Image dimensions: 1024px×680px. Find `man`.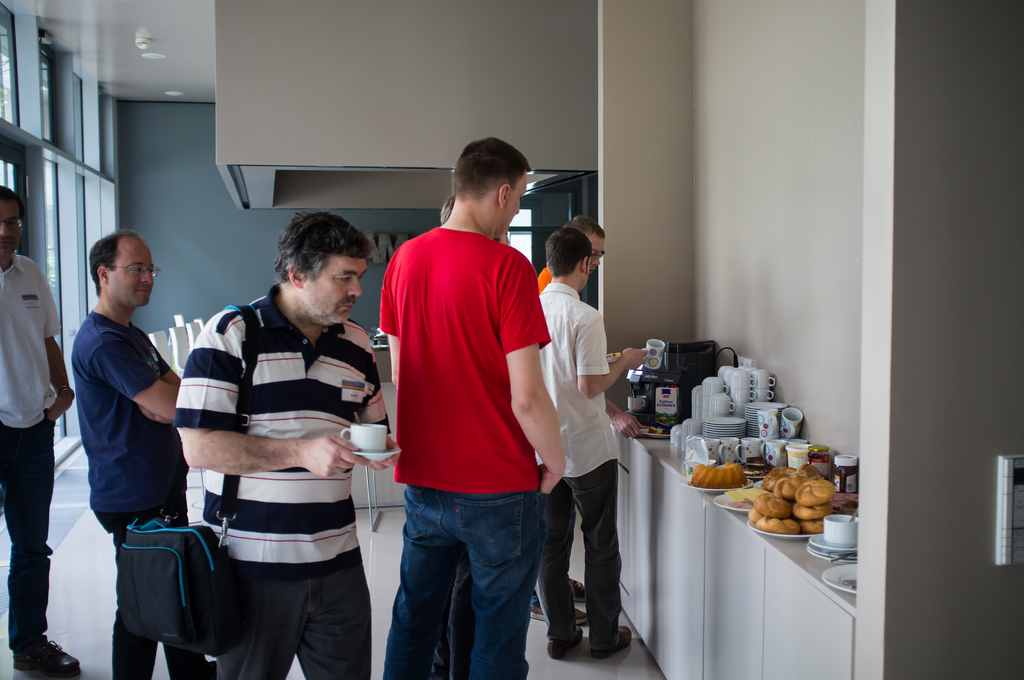
bbox=(535, 216, 646, 623).
